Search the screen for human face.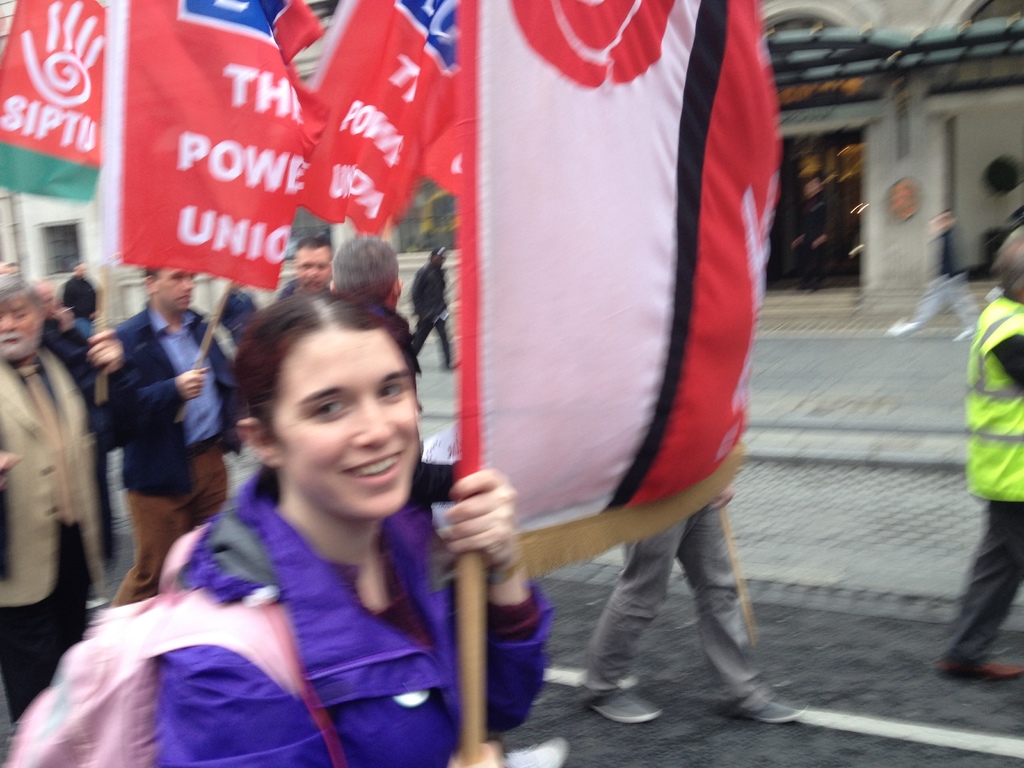
Found at box(0, 289, 42, 362).
